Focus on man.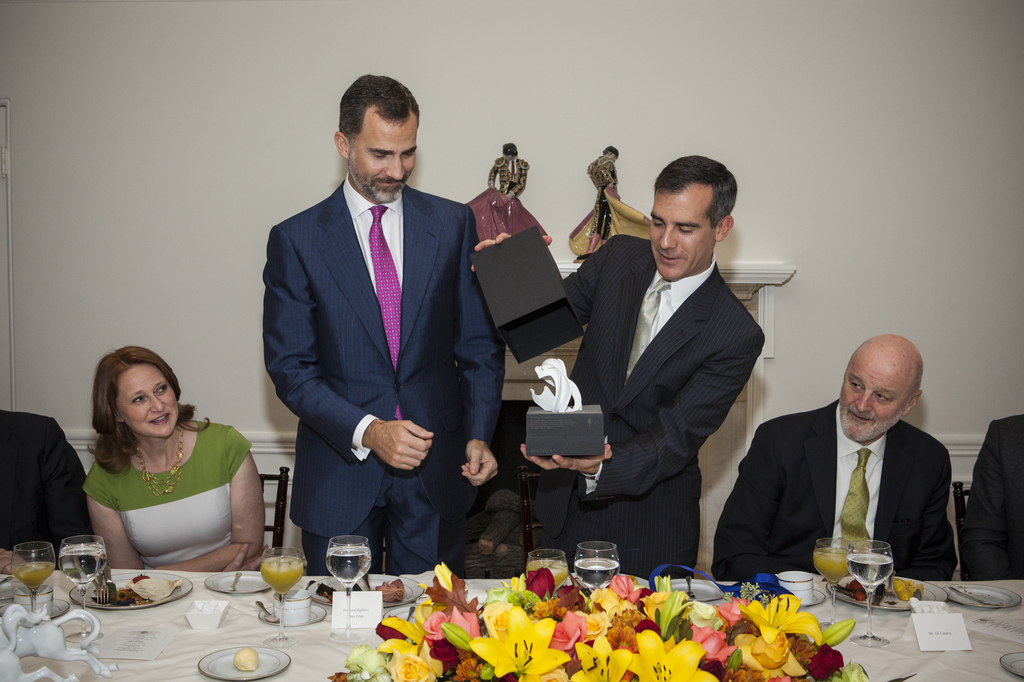
Focused at 728:337:979:598.
